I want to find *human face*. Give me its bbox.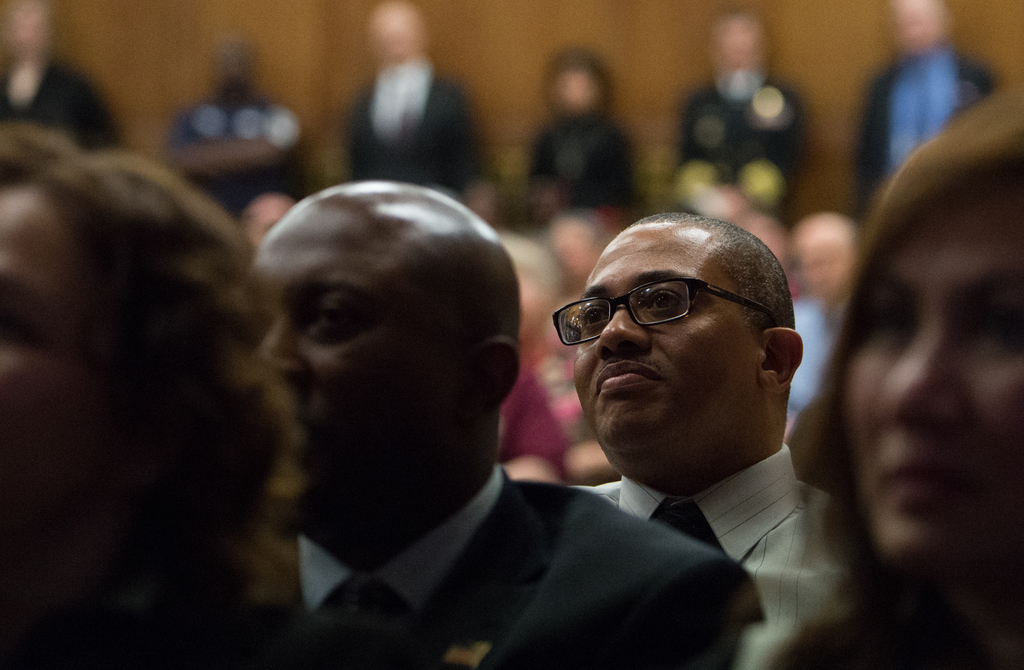
(0, 178, 122, 532).
